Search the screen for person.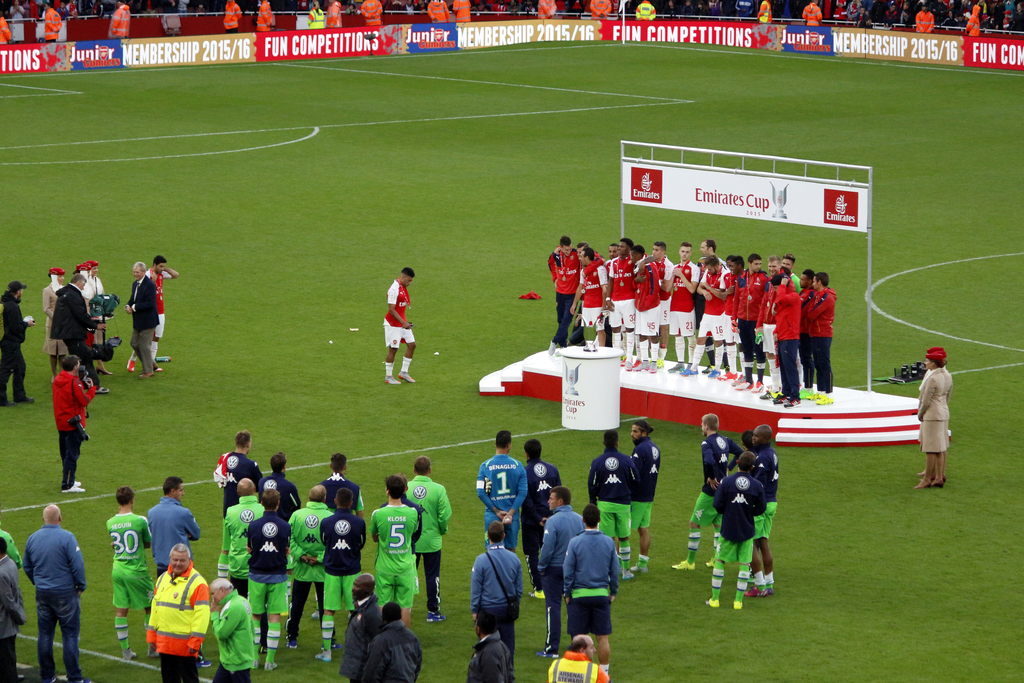
Found at region(361, 600, 423, 682).
